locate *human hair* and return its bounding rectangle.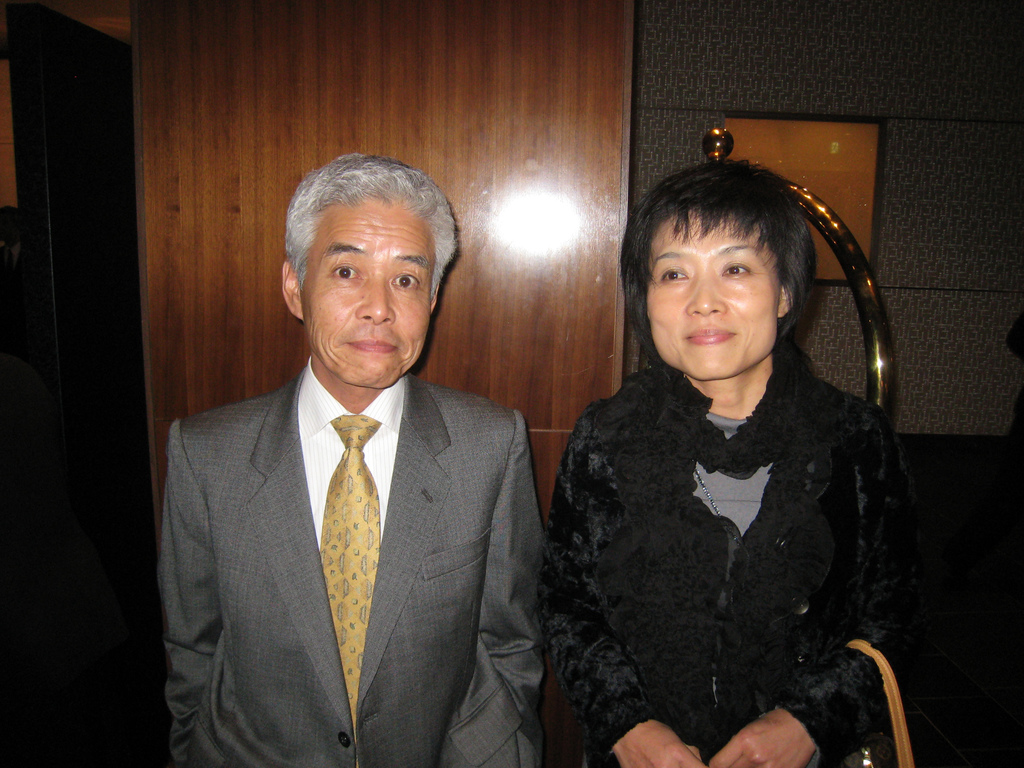
bbox=[614, 159, 817, 353].
